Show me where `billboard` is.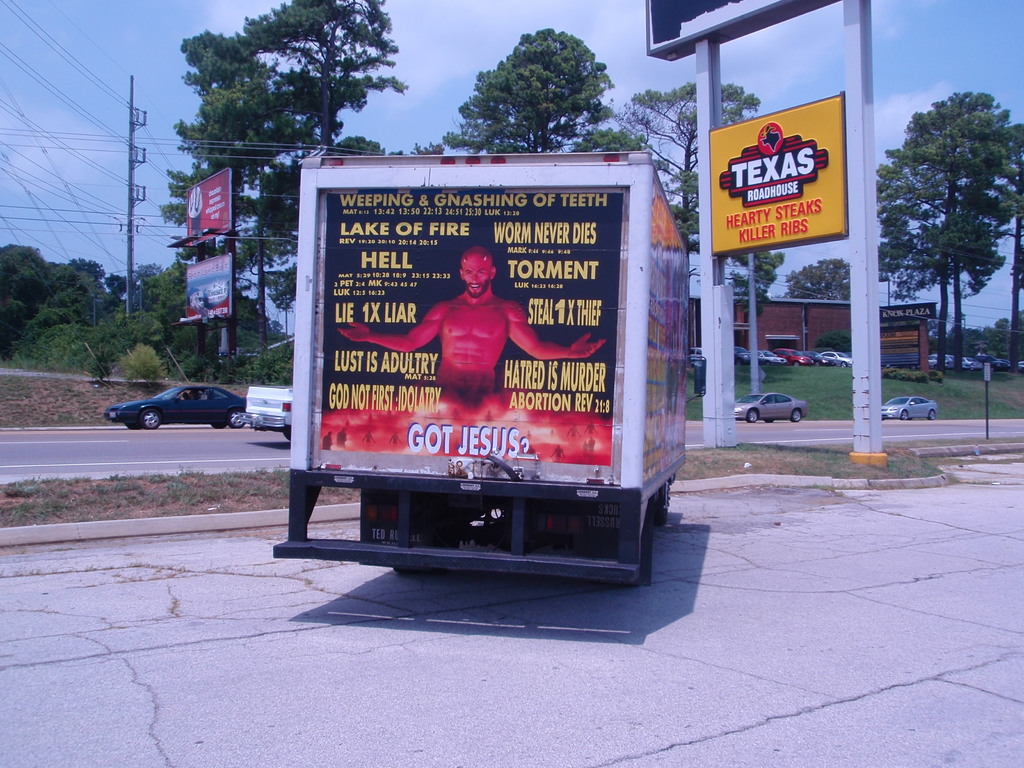
`billboard` is at <box>881,300,931,324</box>.
